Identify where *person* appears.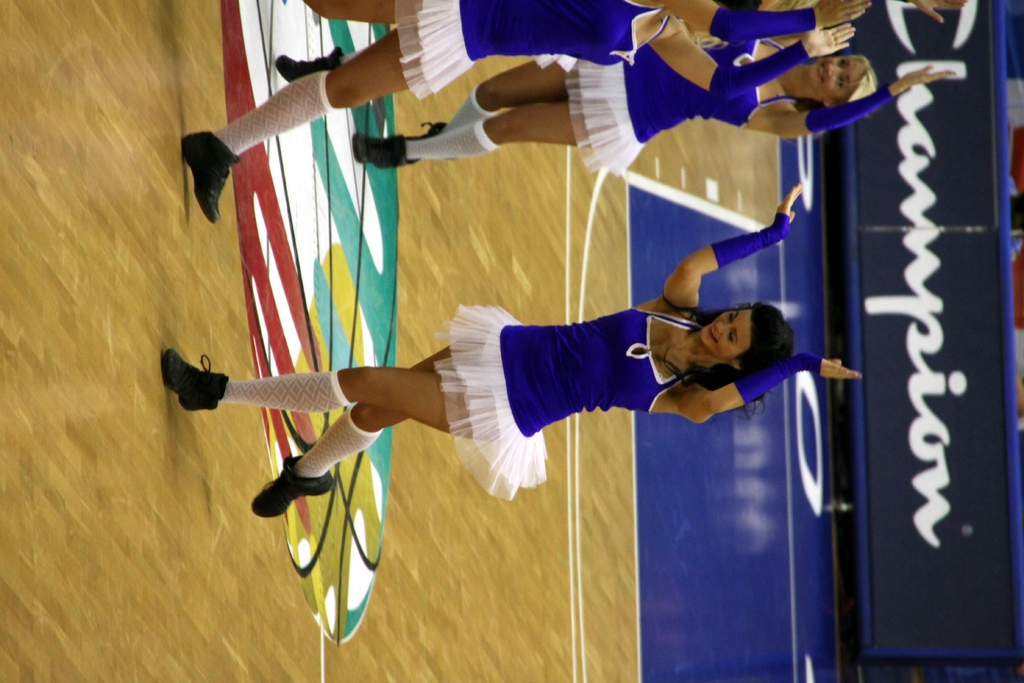
Appears at 160, 180, 864, 516.
